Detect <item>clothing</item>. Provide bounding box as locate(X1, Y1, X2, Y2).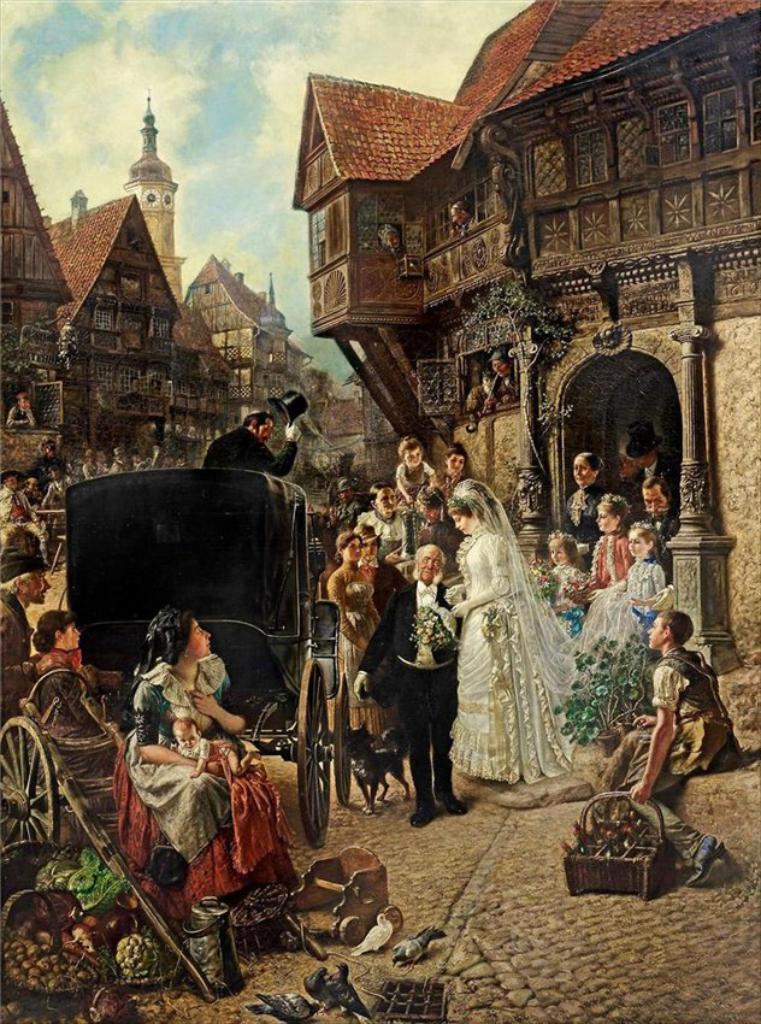
locate(0, 587, 41, 730).
